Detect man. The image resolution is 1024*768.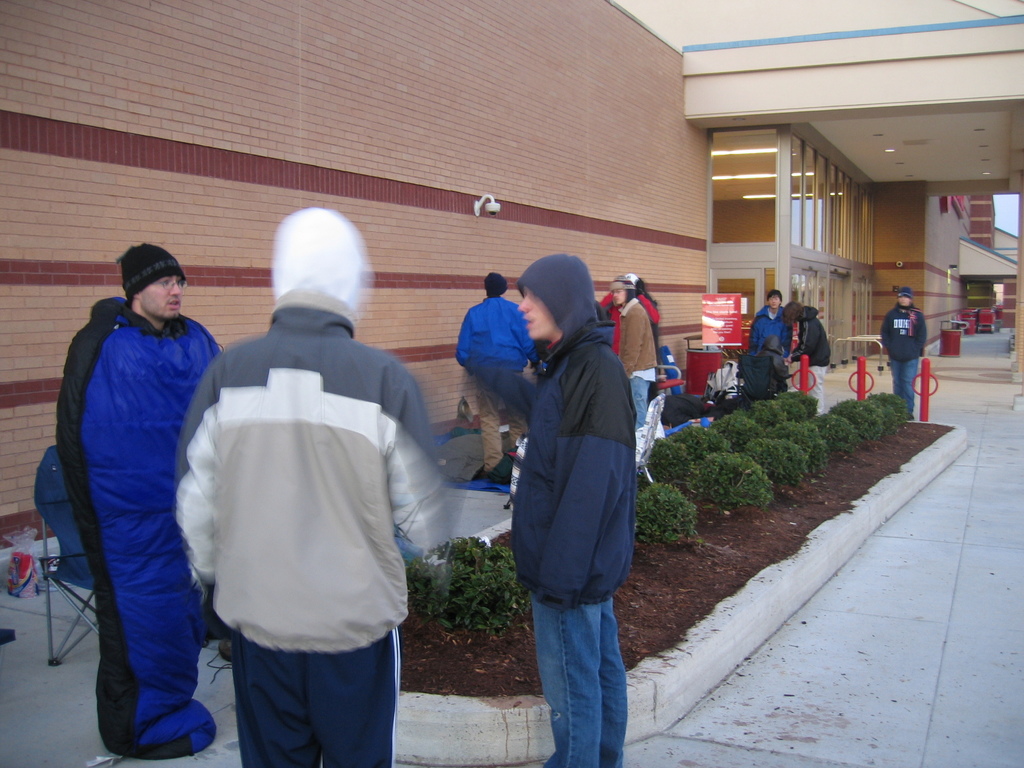
463,252,639,767.
